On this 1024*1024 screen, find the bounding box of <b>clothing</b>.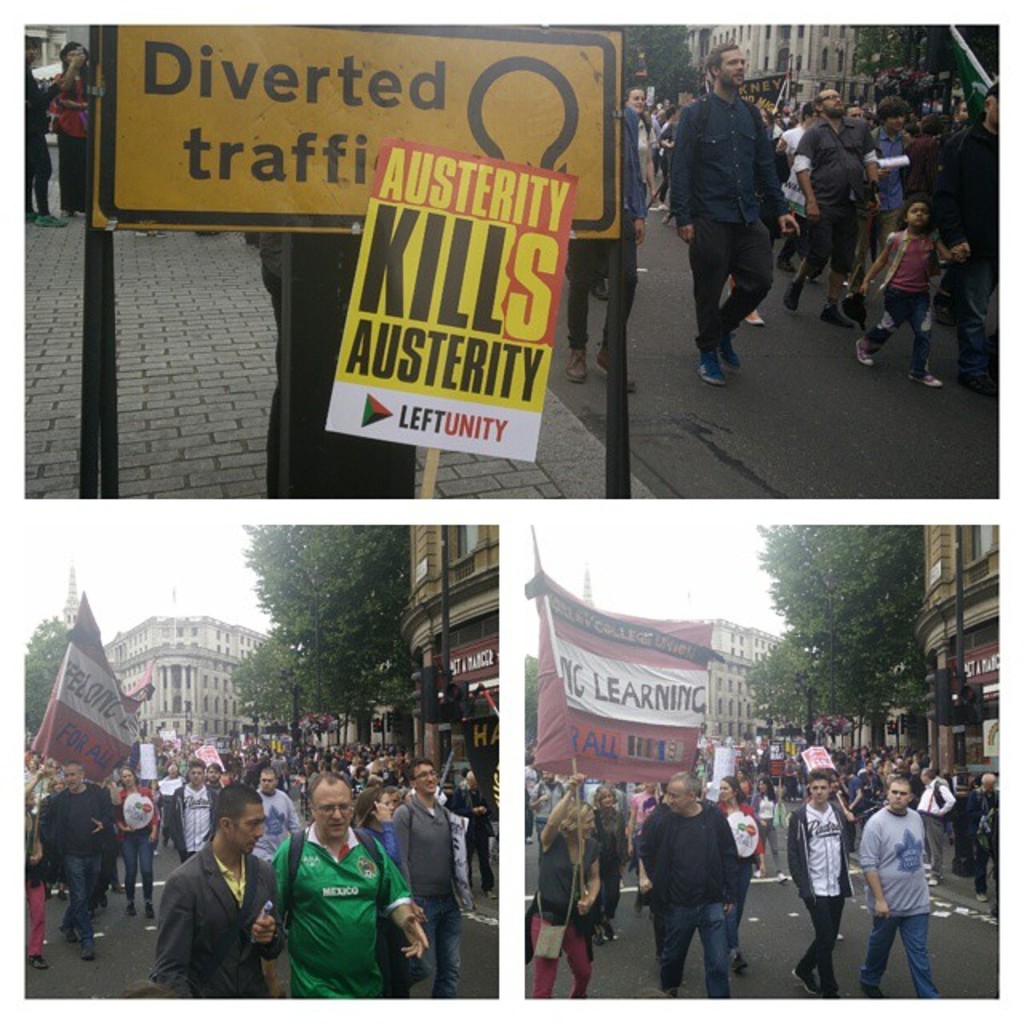
Bounding box: (left=536, top=826, right=605, bottom=990).
